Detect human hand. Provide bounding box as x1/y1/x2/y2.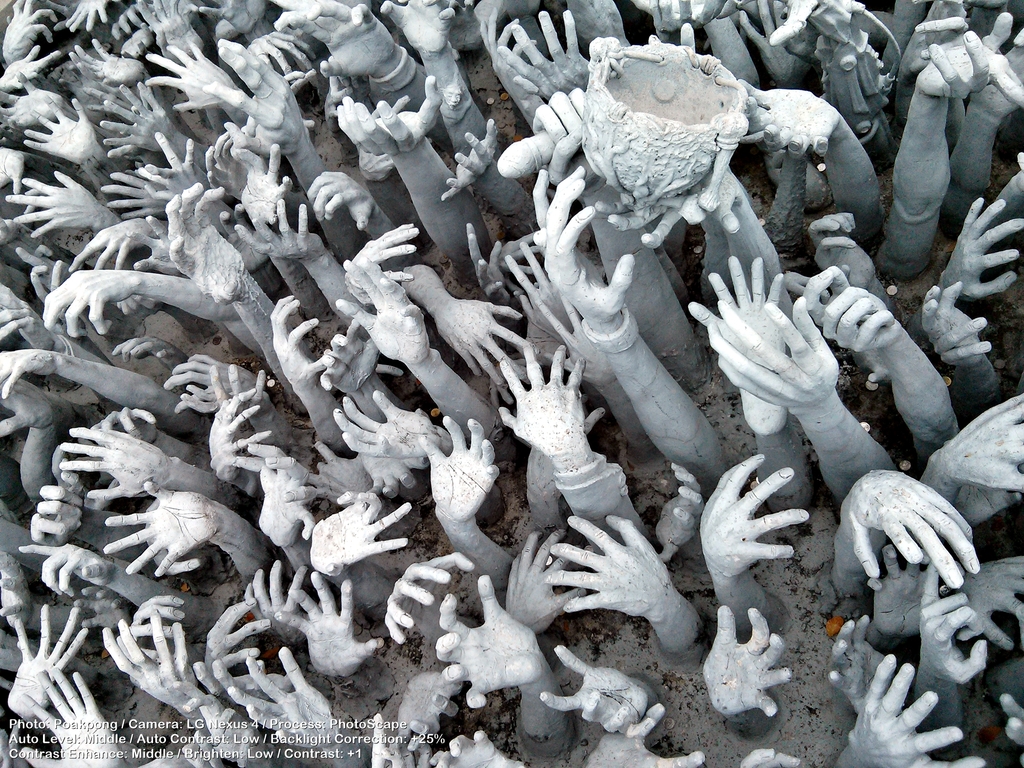
23/259/67/311.
